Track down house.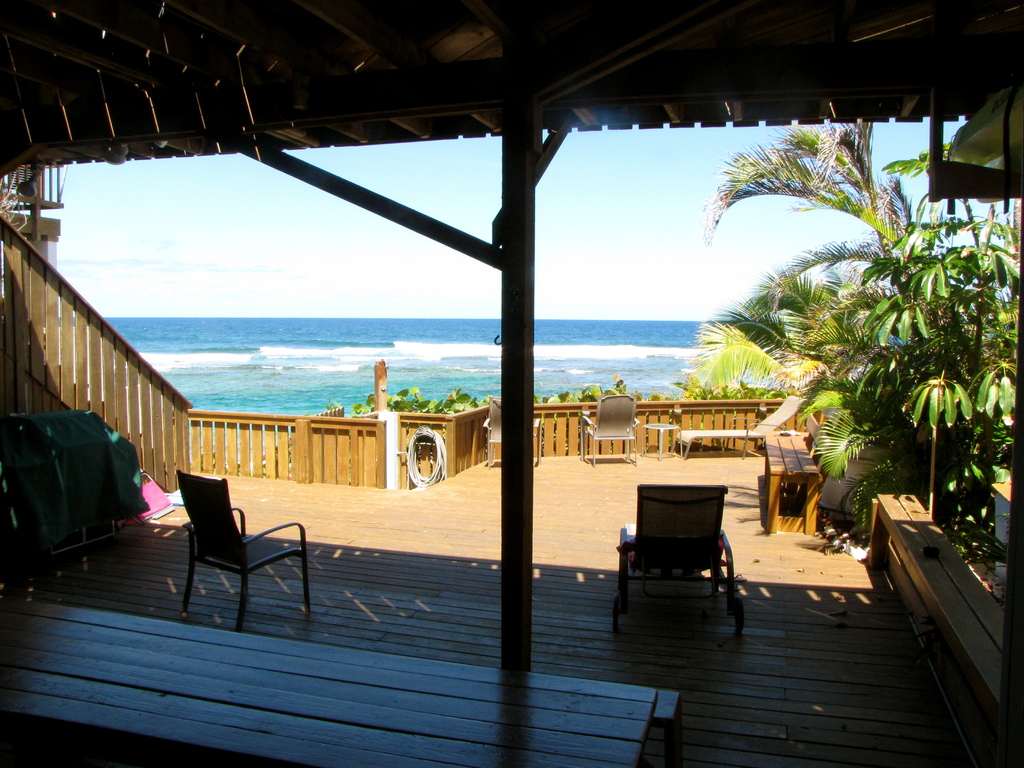
Tracked to {"x1": 0, "y1": 0, "x2": 1023, "y2": 767}.
